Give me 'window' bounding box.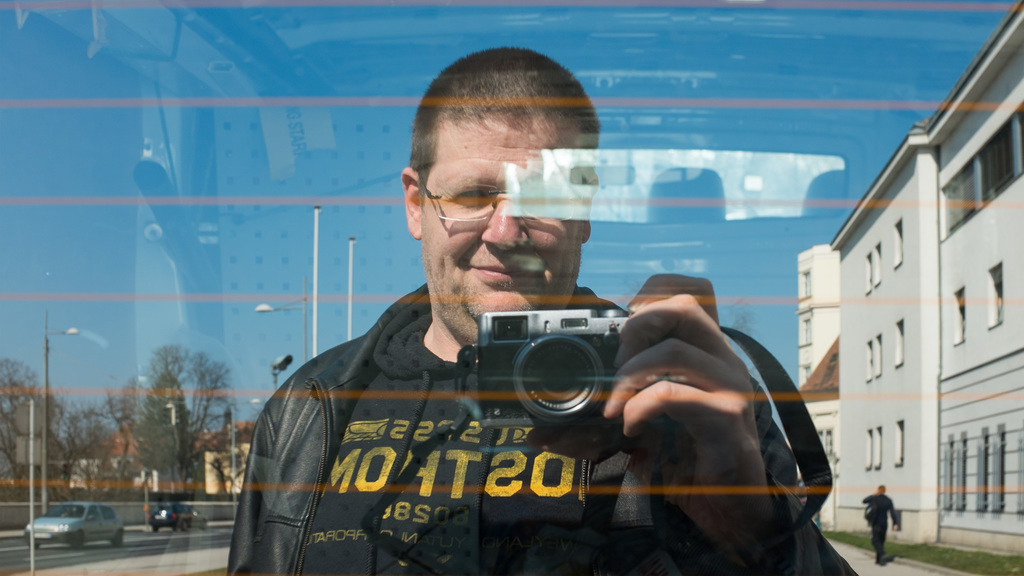
l=984, t=260, r=1004, b=328.
